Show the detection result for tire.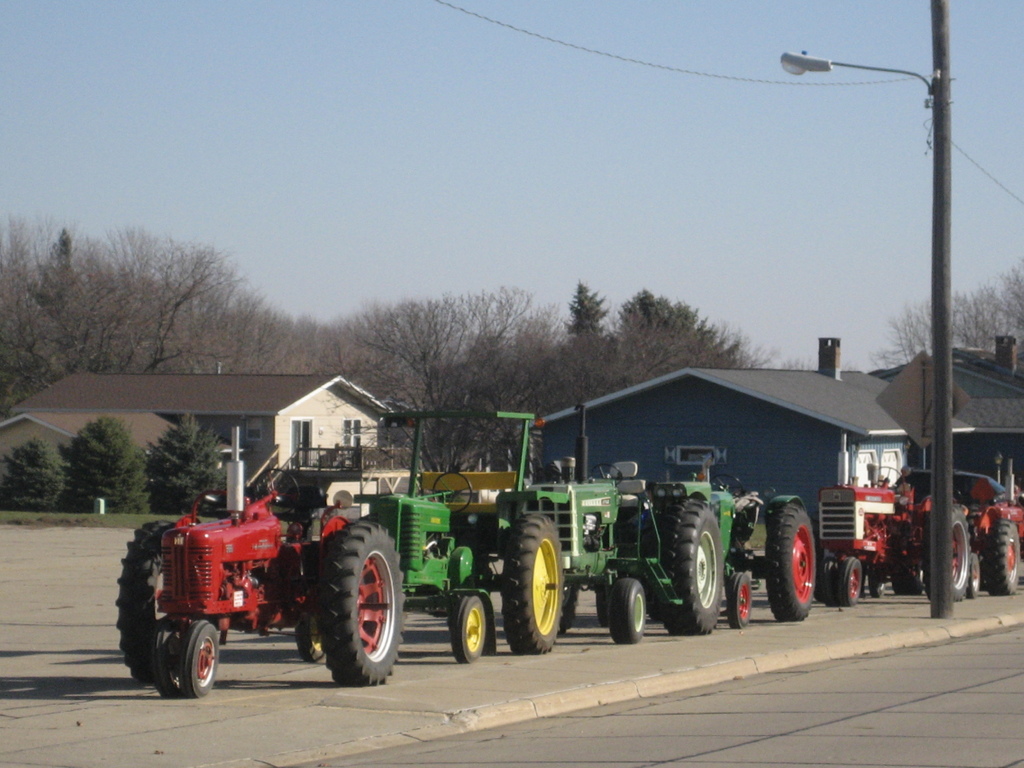
<region>658, 497, 723, 632</region>.
